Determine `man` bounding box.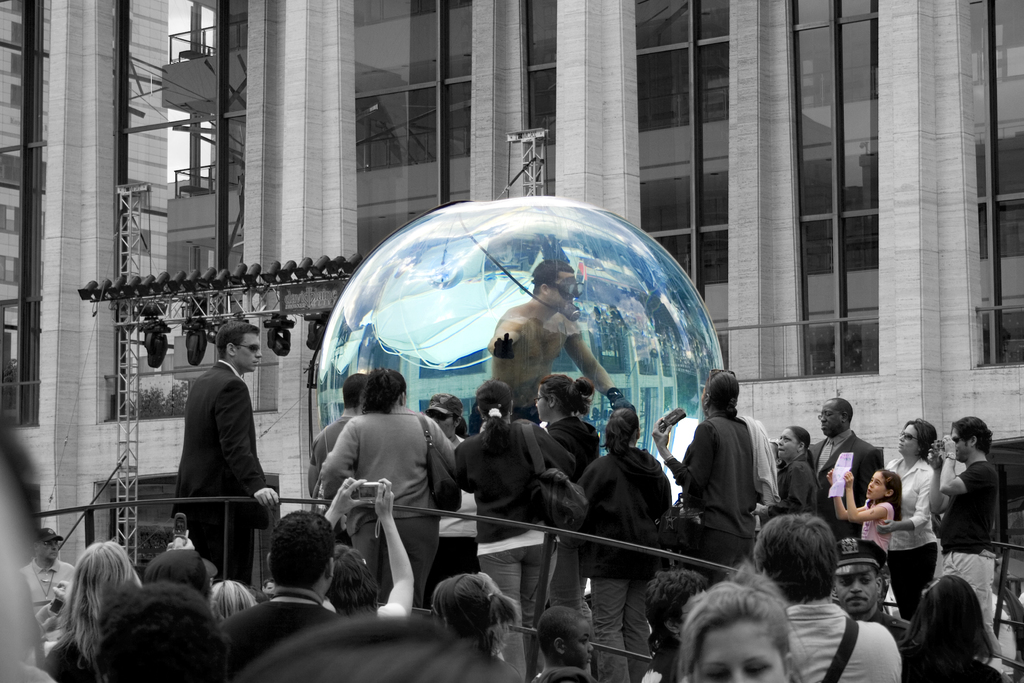
Determined: [18, 530, 77, 627].
